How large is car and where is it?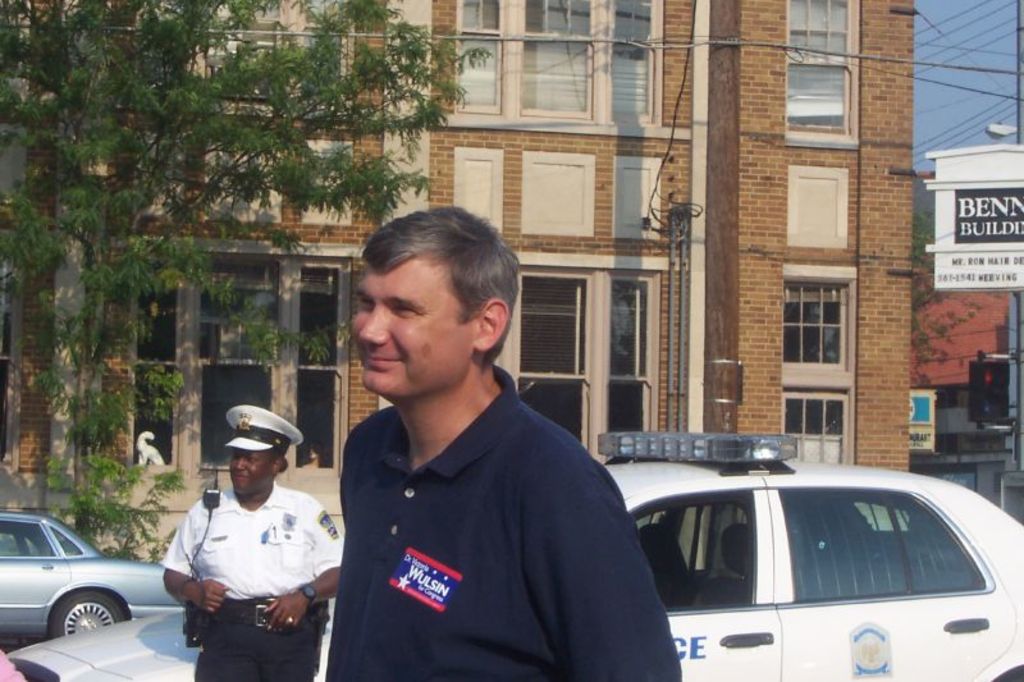
Bounding box: detection(12, 426, 1023, 681).
